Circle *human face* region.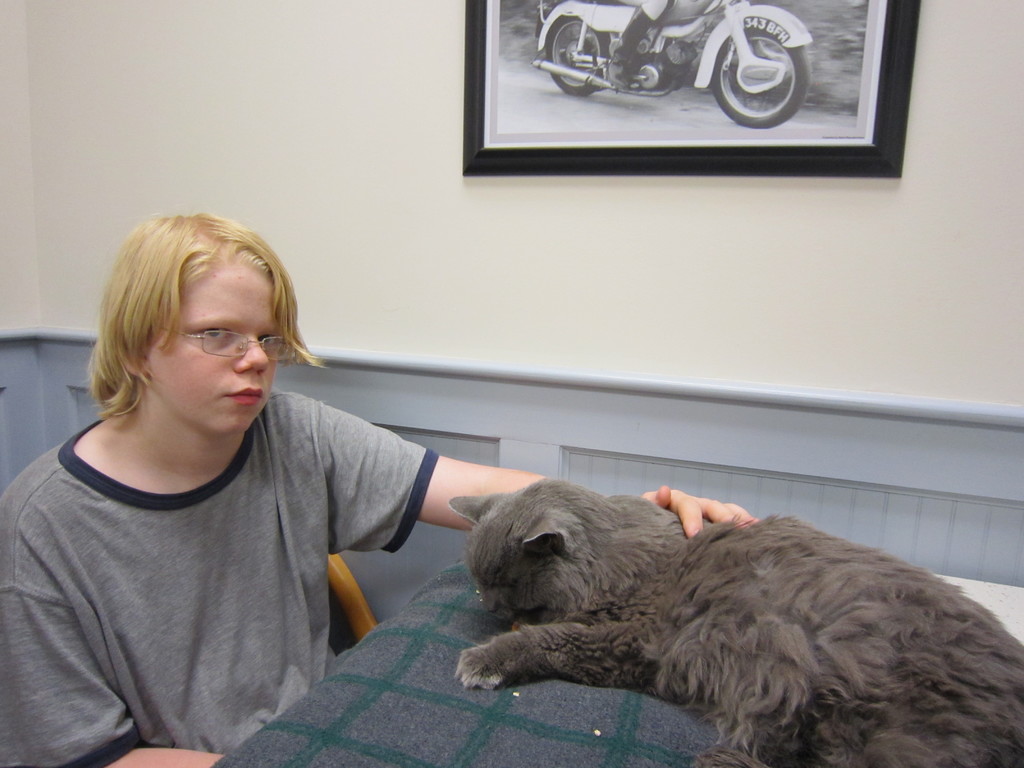
Region: [146, 260, 278, 436].
